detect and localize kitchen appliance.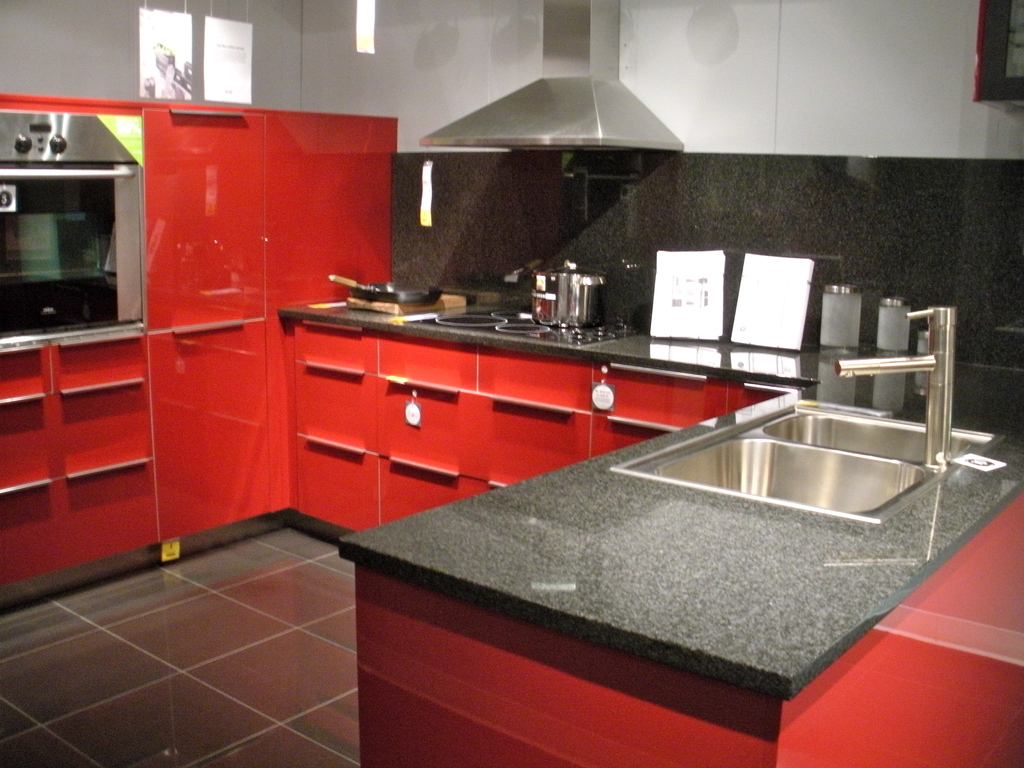
Localized at 354 298 463 316.
